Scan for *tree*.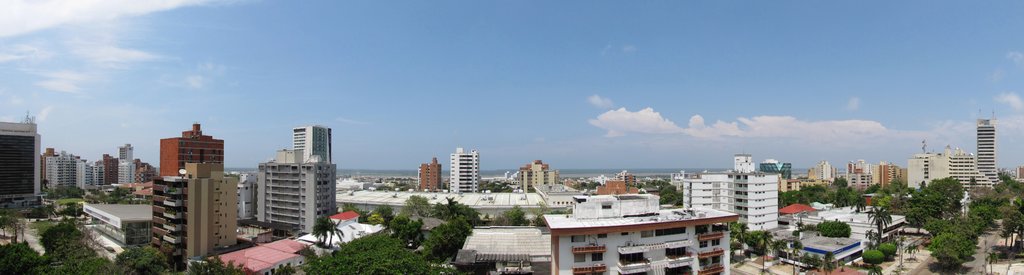
Scan result: [left=915, top=195, right=998, bottom=271].
